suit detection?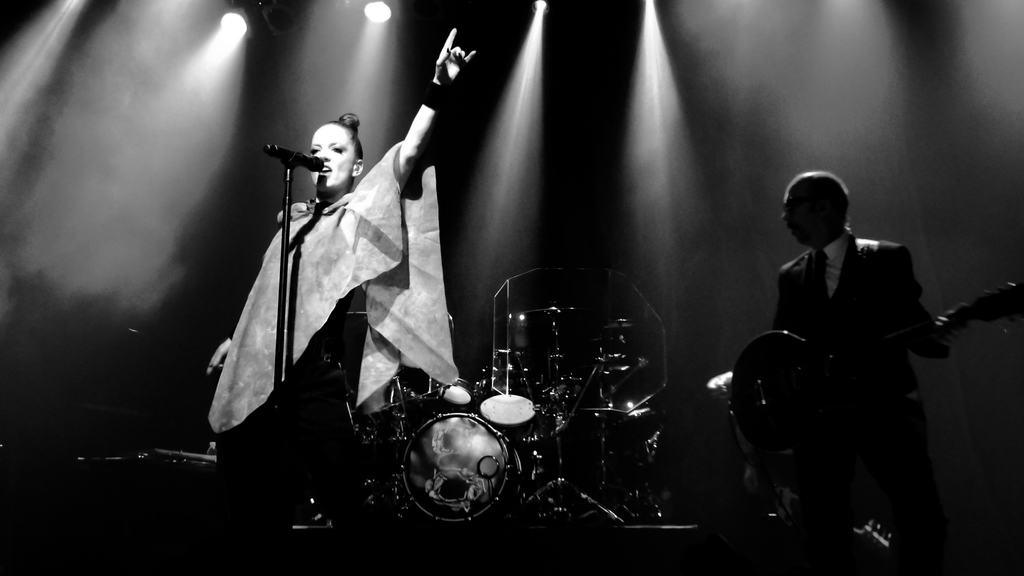
l=772, t=240, r=945, b=361
